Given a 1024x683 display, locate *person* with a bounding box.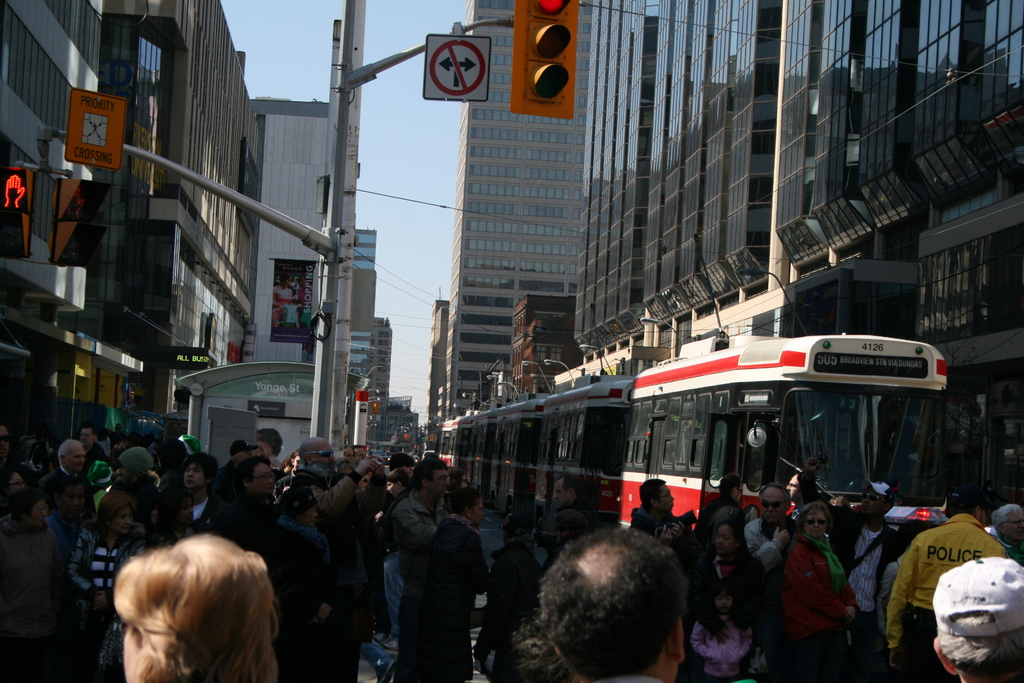
Located: 780/493/866/670.
